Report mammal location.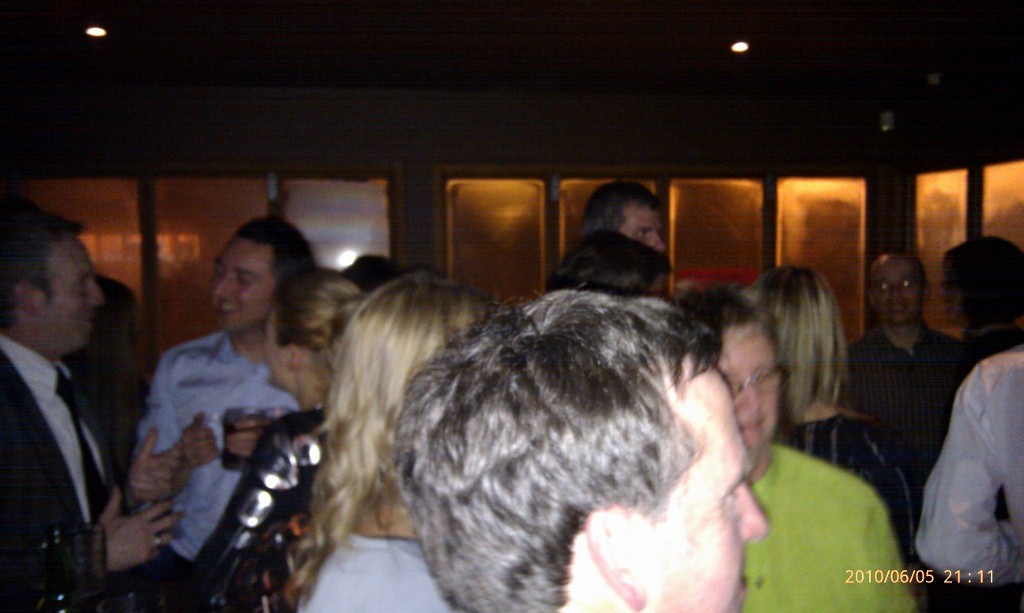
Report: [576,179,670,251].
